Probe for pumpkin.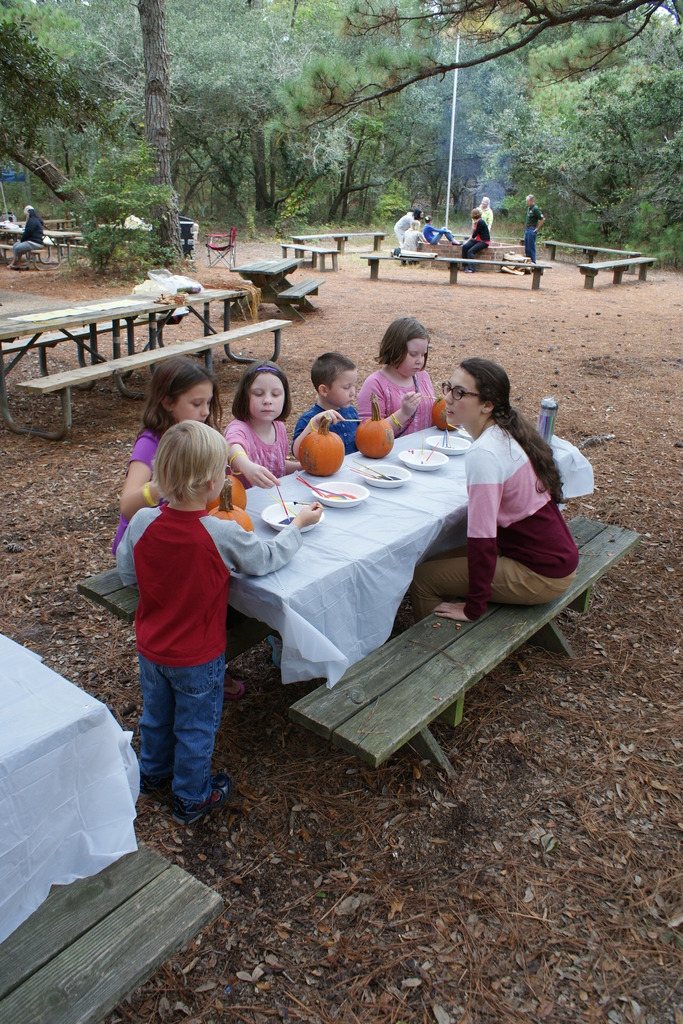
Probe result: 299:415:342:474.
